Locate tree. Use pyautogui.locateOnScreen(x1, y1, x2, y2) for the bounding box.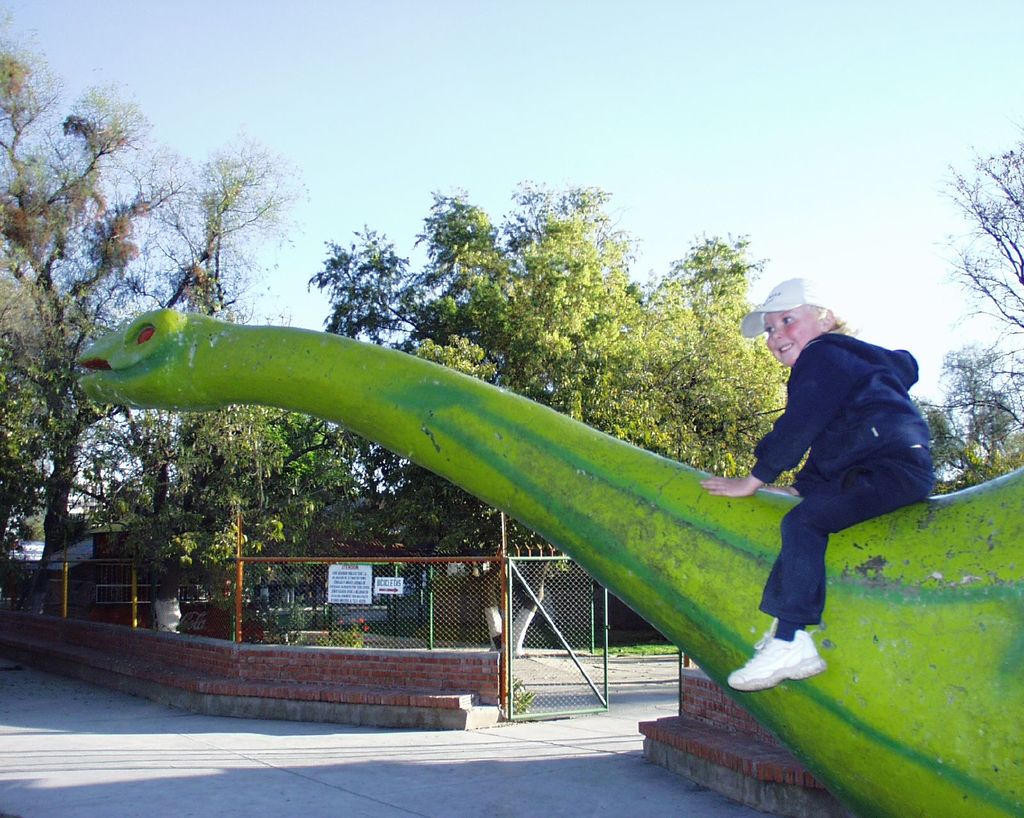
pyautogui.locateOnScreen(417, 330, 499, 526).
